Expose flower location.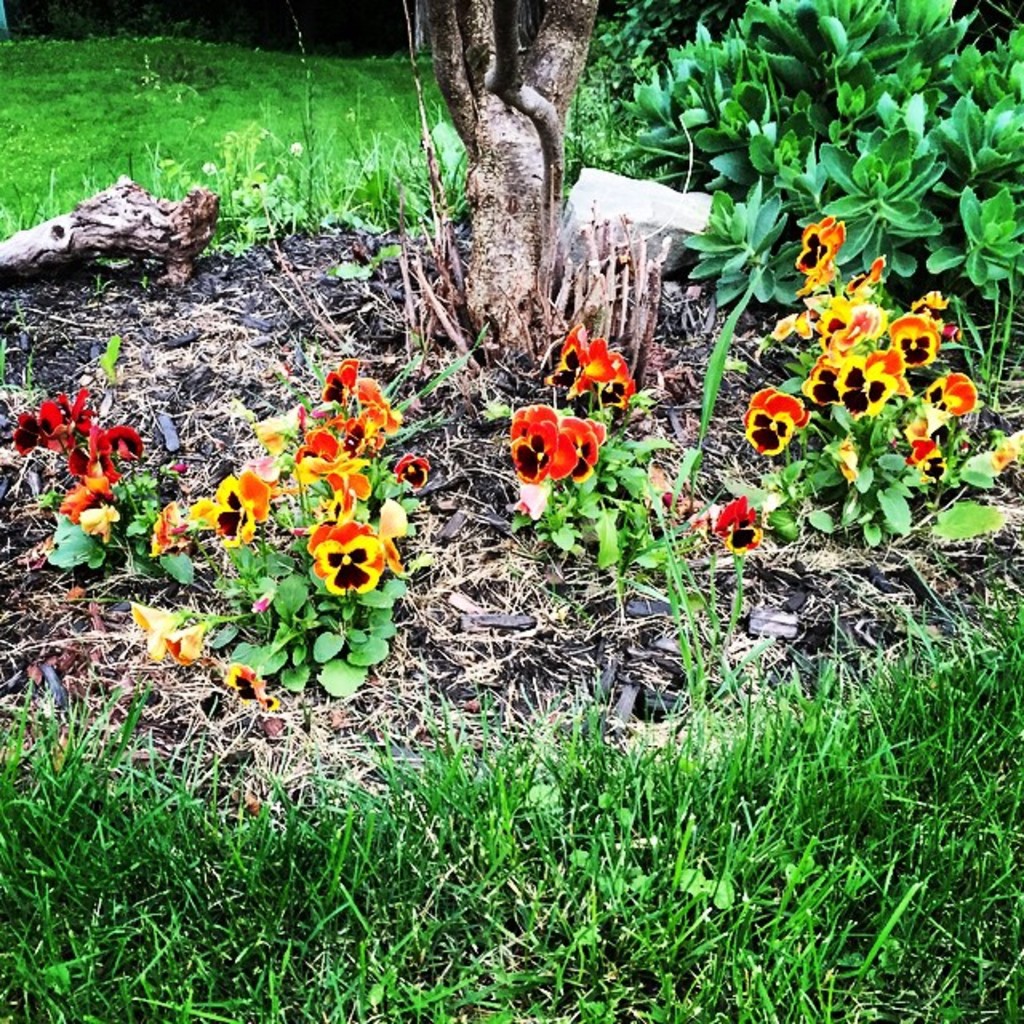
Exposed at bbox(701, 504, 773, 555).
